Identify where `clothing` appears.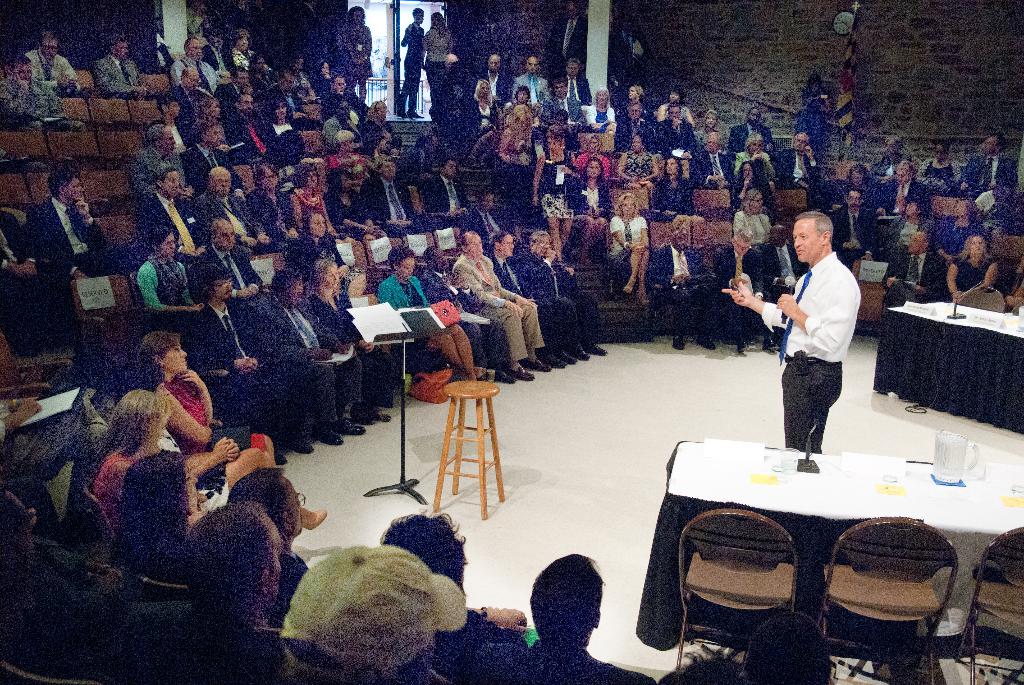
Appears at [left=560, top=77, right=584, bottom=100].
